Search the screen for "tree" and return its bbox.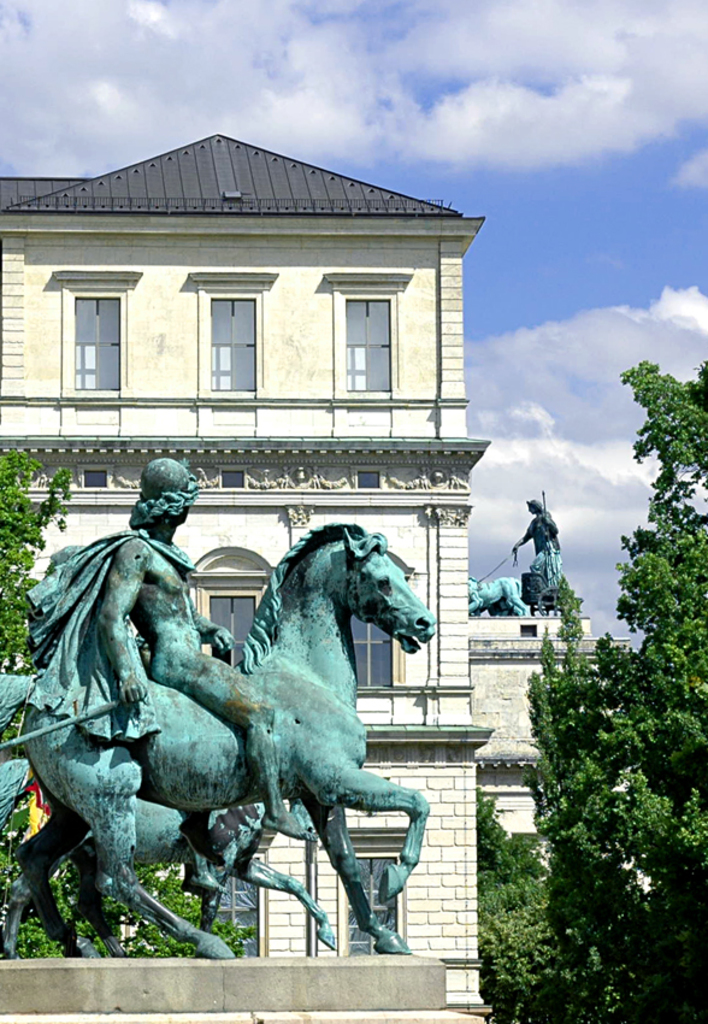
Found: [x1=0, y1=447, x2=264, y2=958].
